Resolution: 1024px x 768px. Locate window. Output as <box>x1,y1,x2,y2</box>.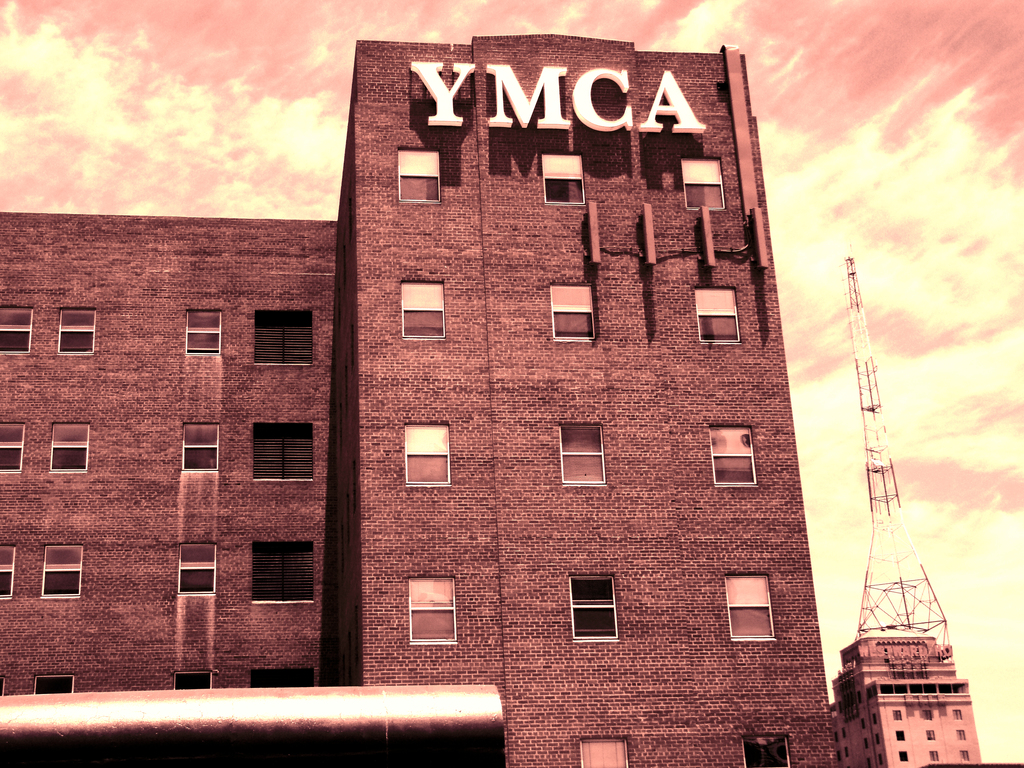
<box>0,525,14,606</box>.
